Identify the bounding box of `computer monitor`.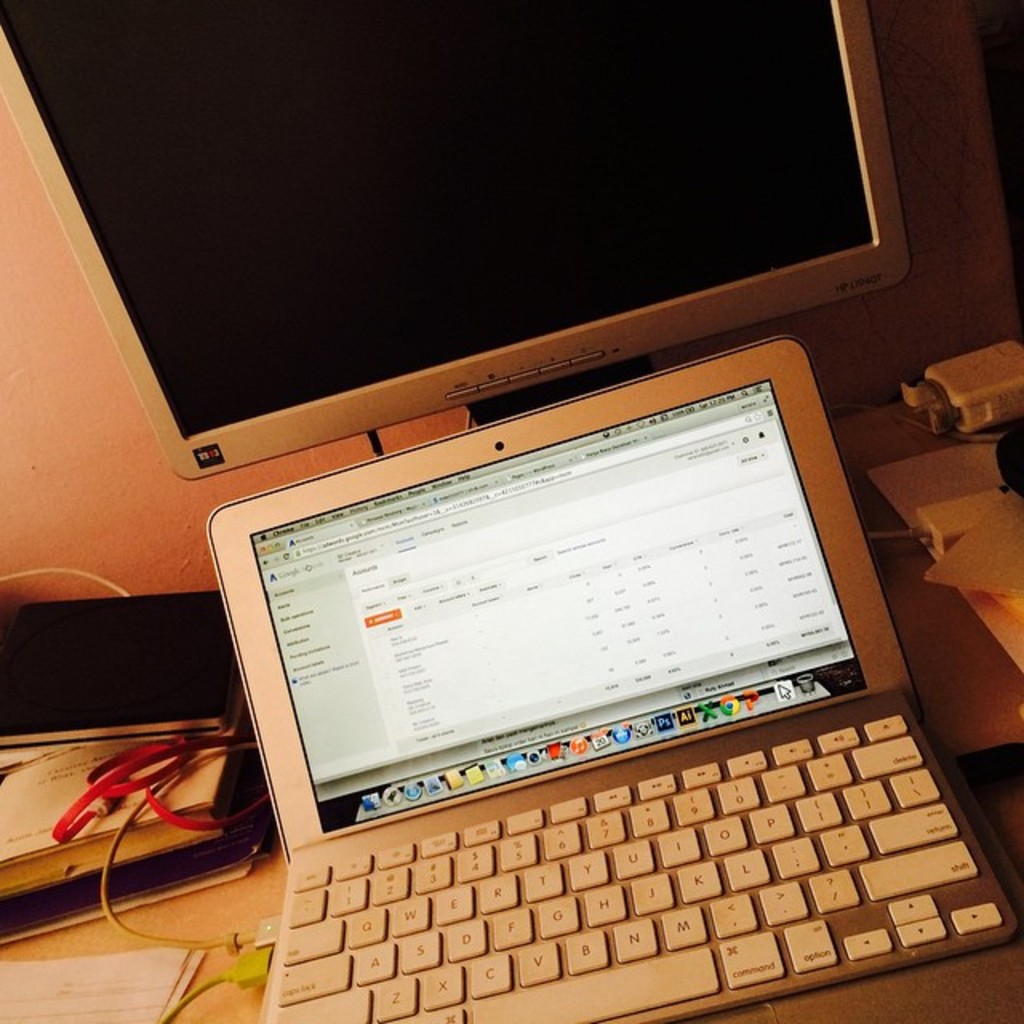
0,0,926,541.
